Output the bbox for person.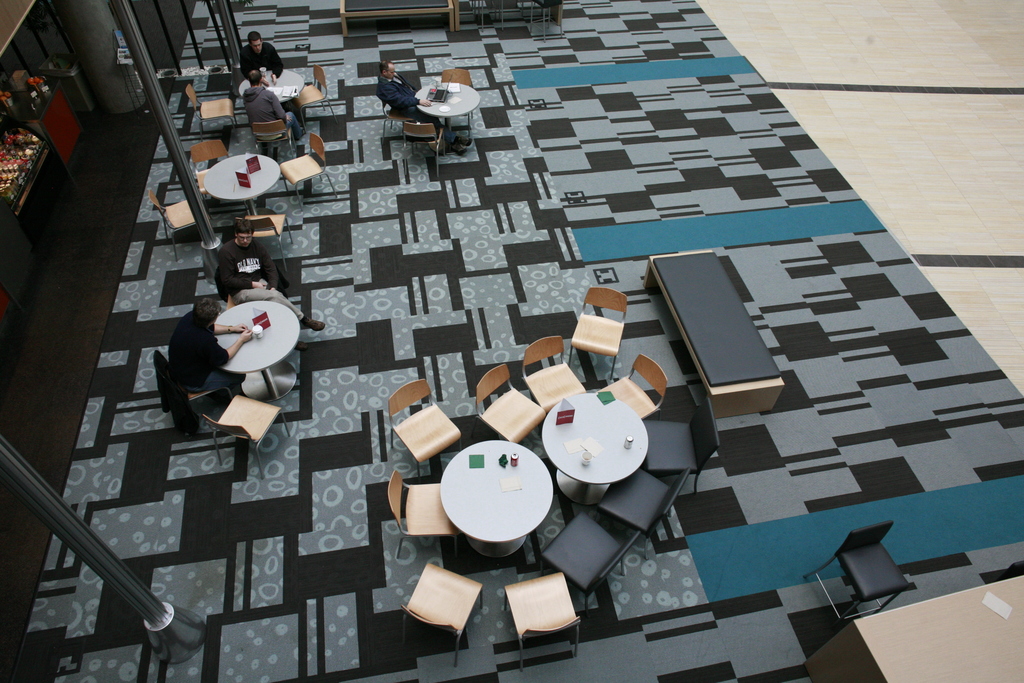
crop(374, 60, 473, 155).
